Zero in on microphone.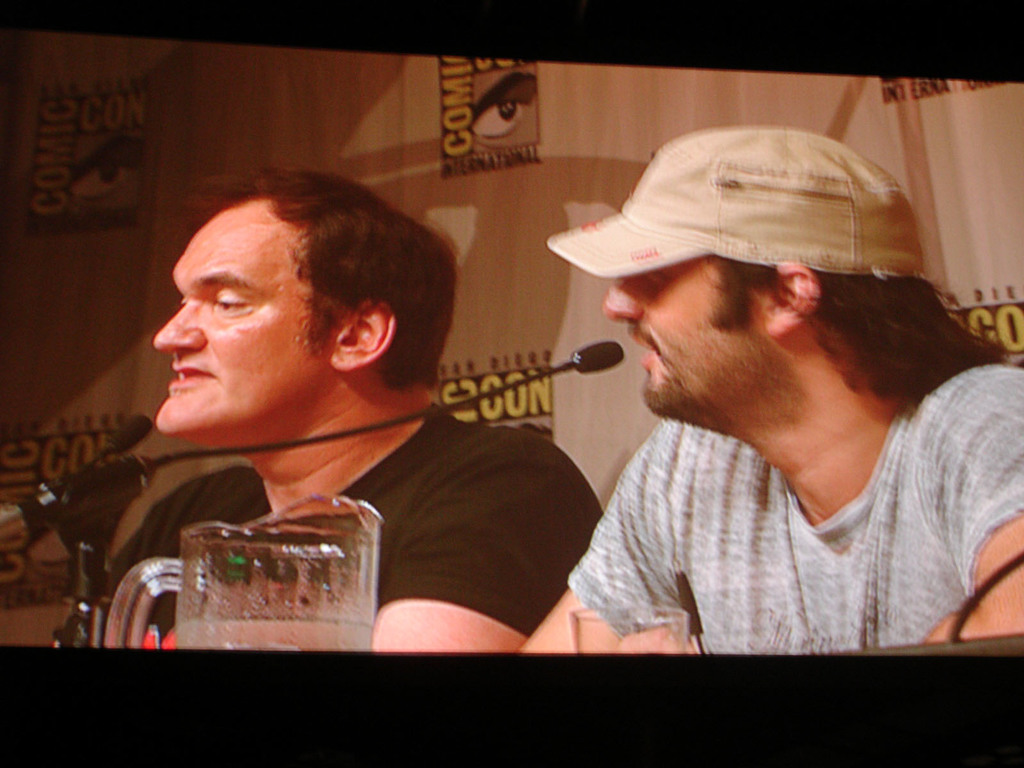
Zeroed in: Rect(102, 413, 150, 458).
